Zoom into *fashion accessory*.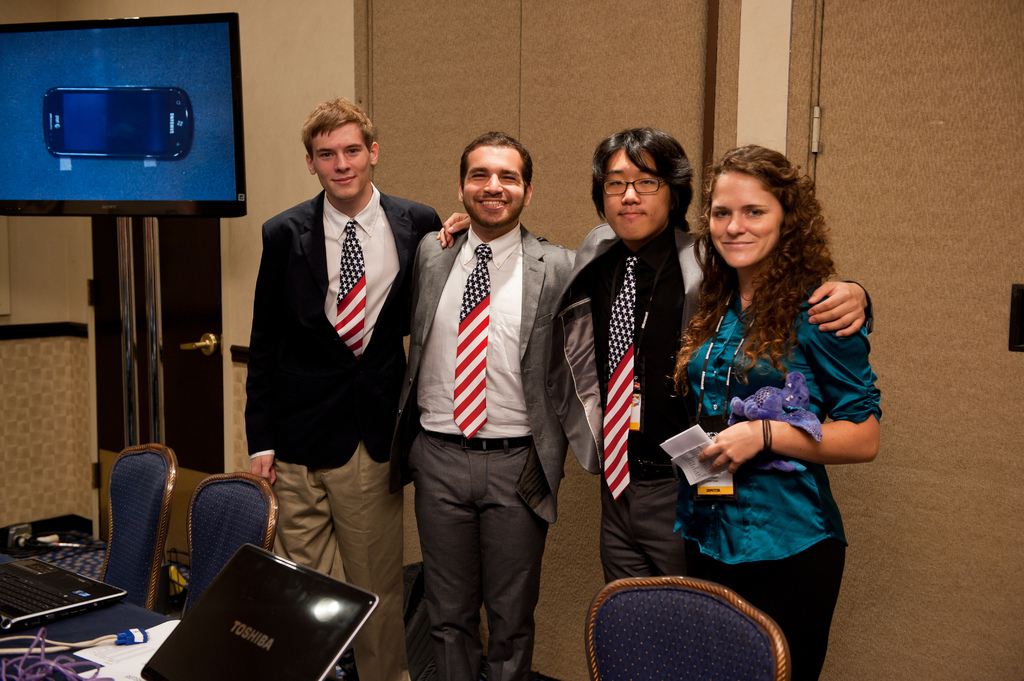
Zoom target: locate(332, 218, 366, 360).
